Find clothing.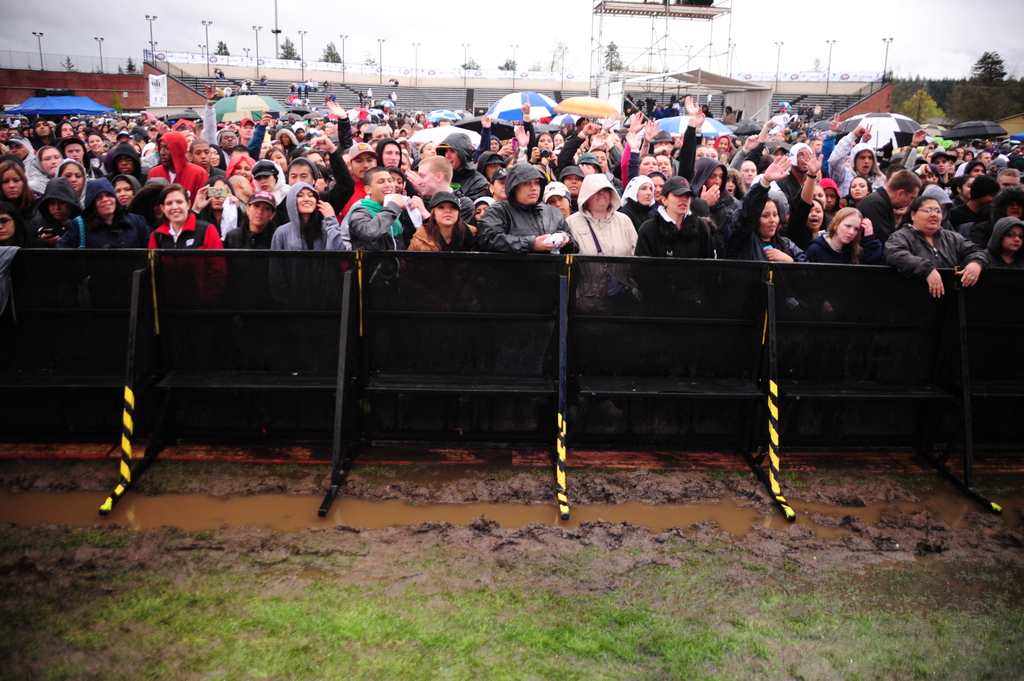
x1=131, y1=131, x2=211, y2=209.
